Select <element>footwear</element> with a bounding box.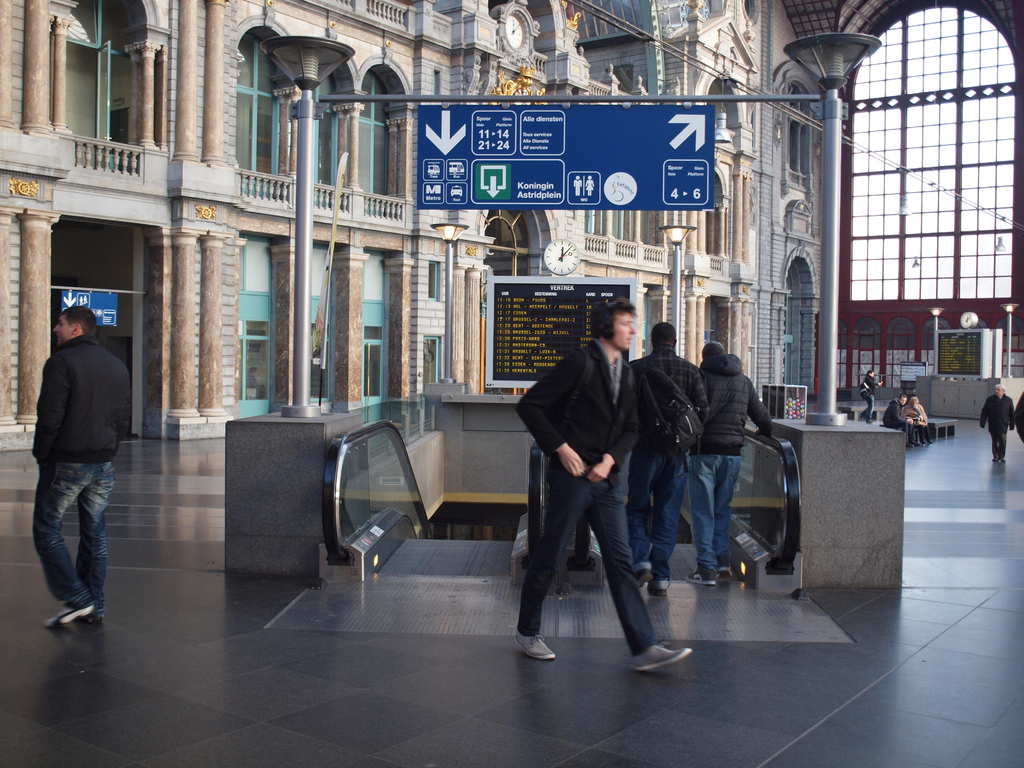
bbox=(83, 609, 106, 628).
